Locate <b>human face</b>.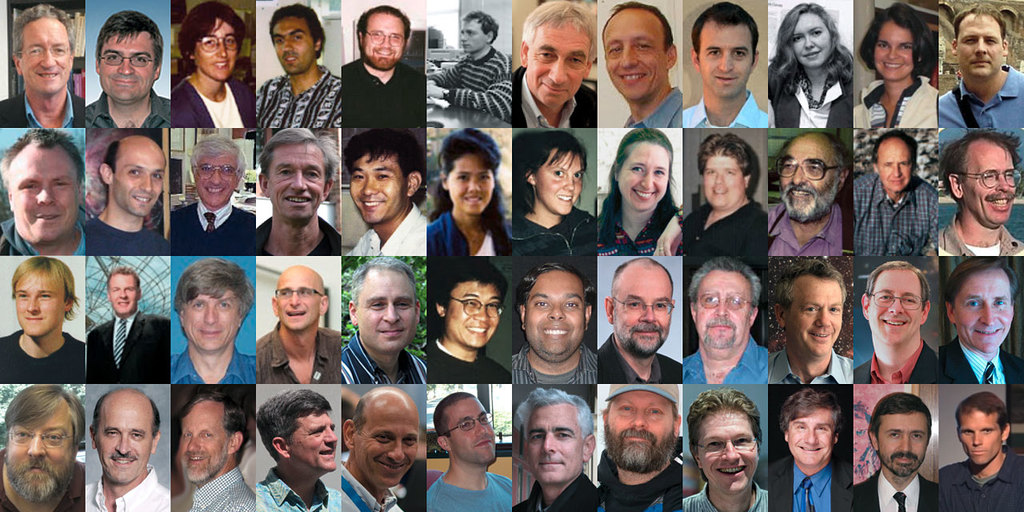
Bounding box: [x1=106, y1=271, x2=138, y2=316].
